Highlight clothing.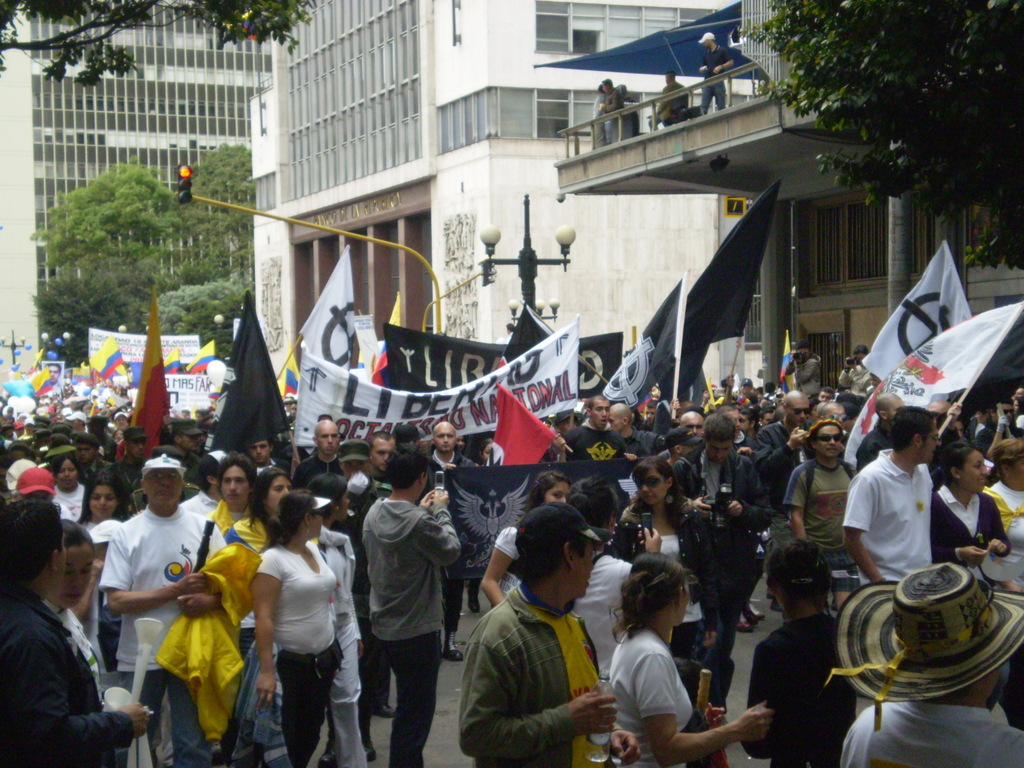
Highlighted region: l=565, t=426, r=621, b=463.
